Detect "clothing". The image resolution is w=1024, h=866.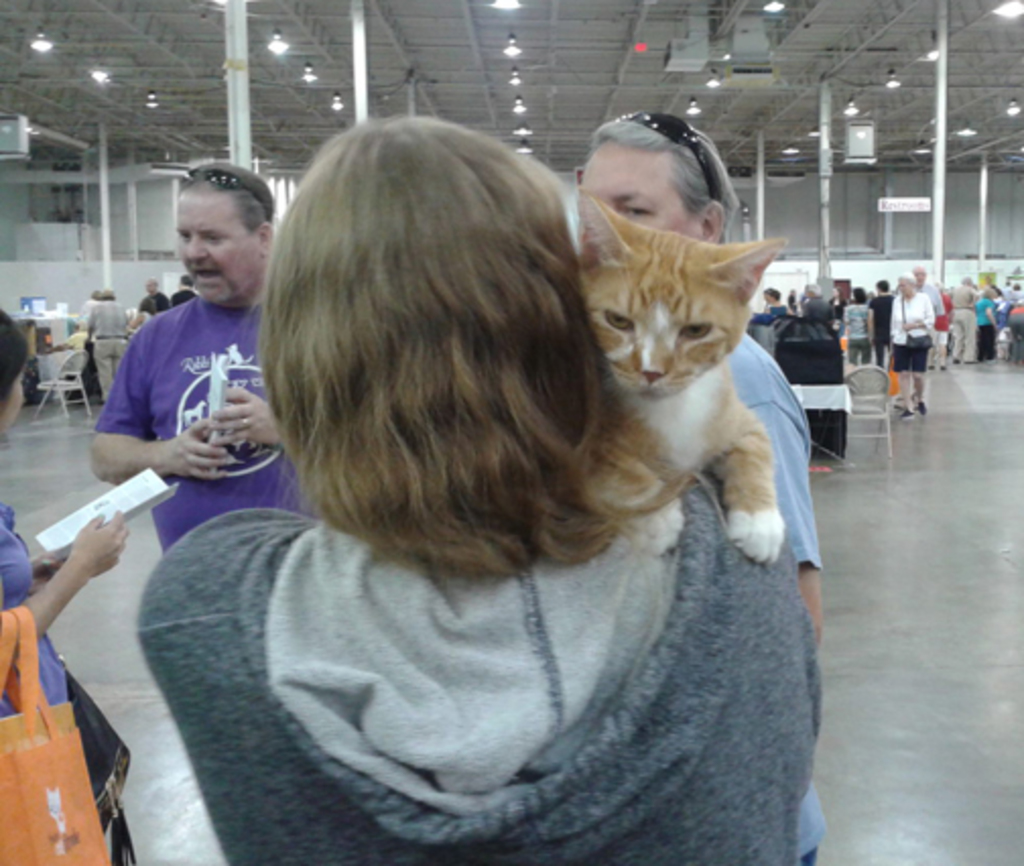
<box>896,295,941,378</box>.
